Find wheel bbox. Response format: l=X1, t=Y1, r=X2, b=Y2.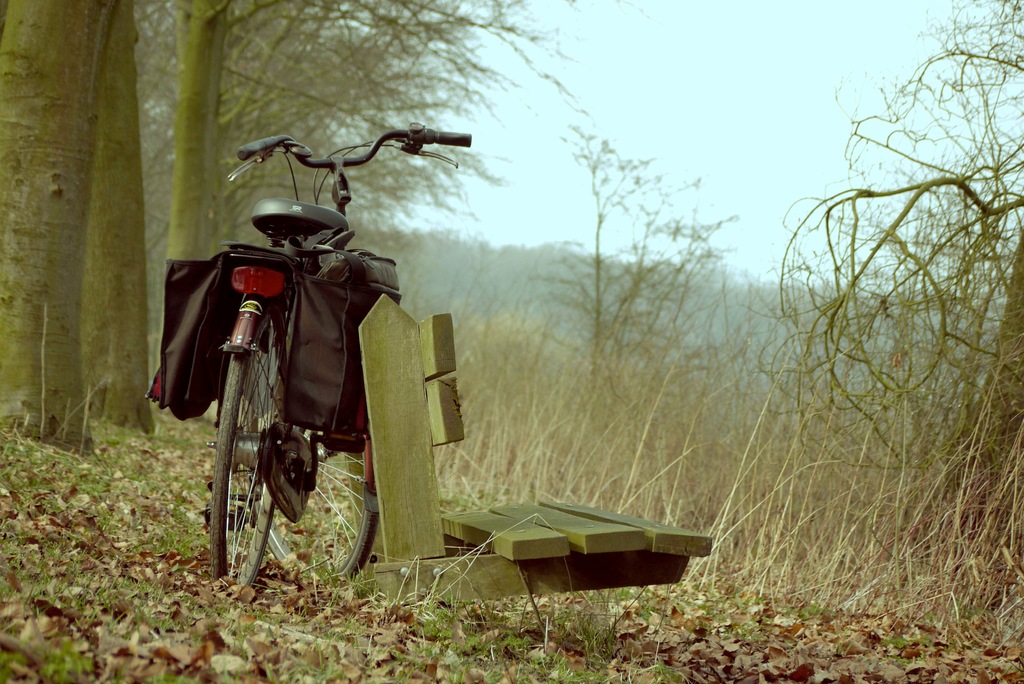
l=214, t=313, r=278, b=594.
